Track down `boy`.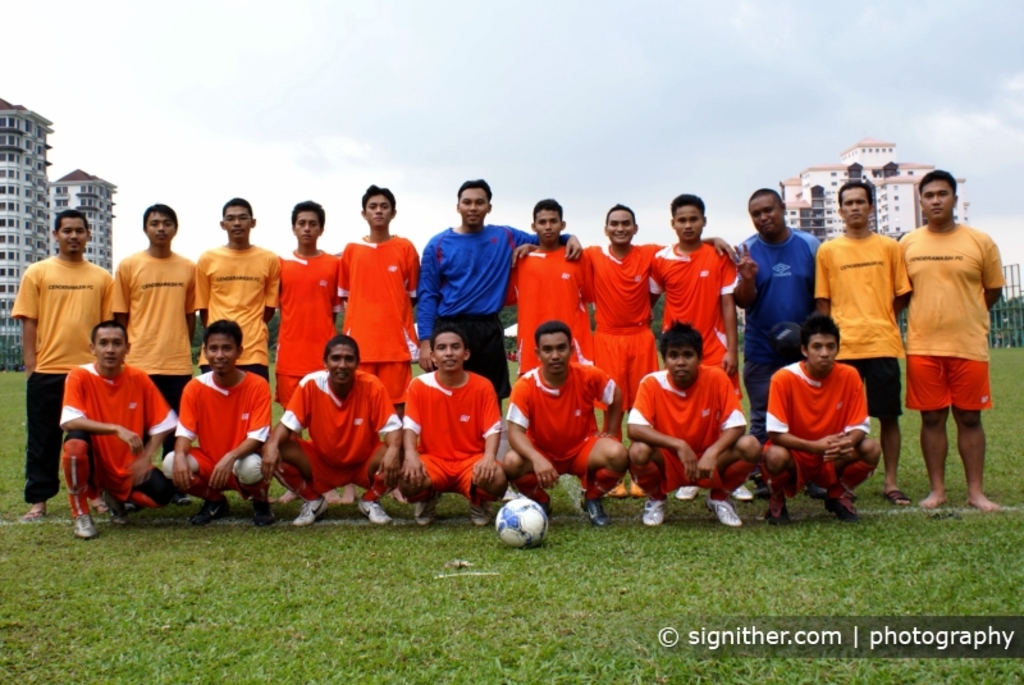
Tracked to Rect(895, 172, 1006, 512).
